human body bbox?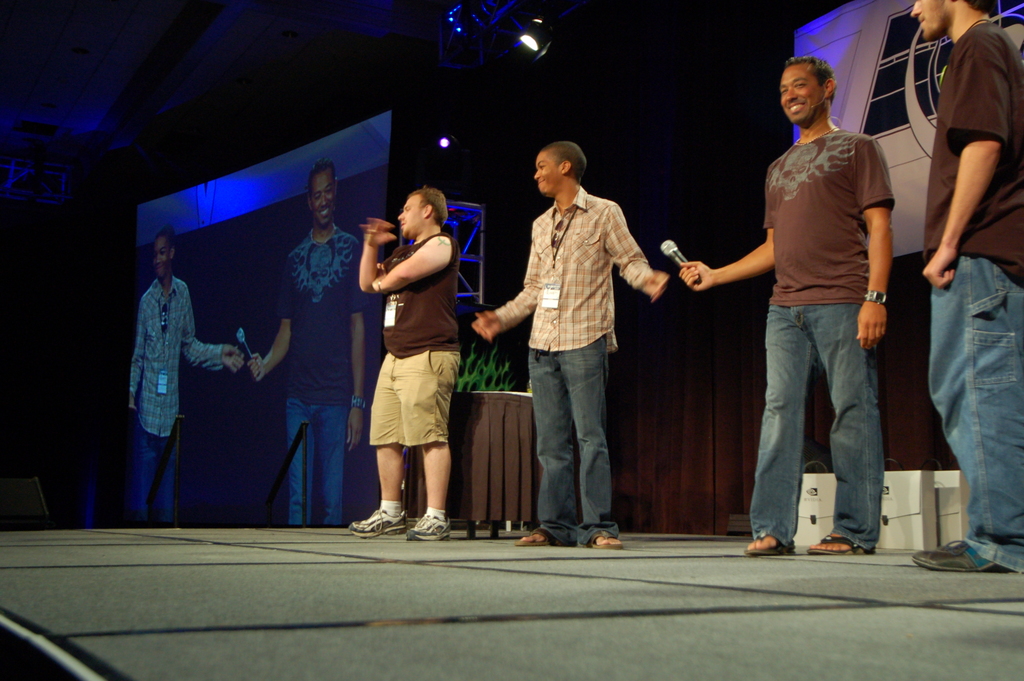
{"left": 467, "top": 136, "right": 670, "bottom": 548}
